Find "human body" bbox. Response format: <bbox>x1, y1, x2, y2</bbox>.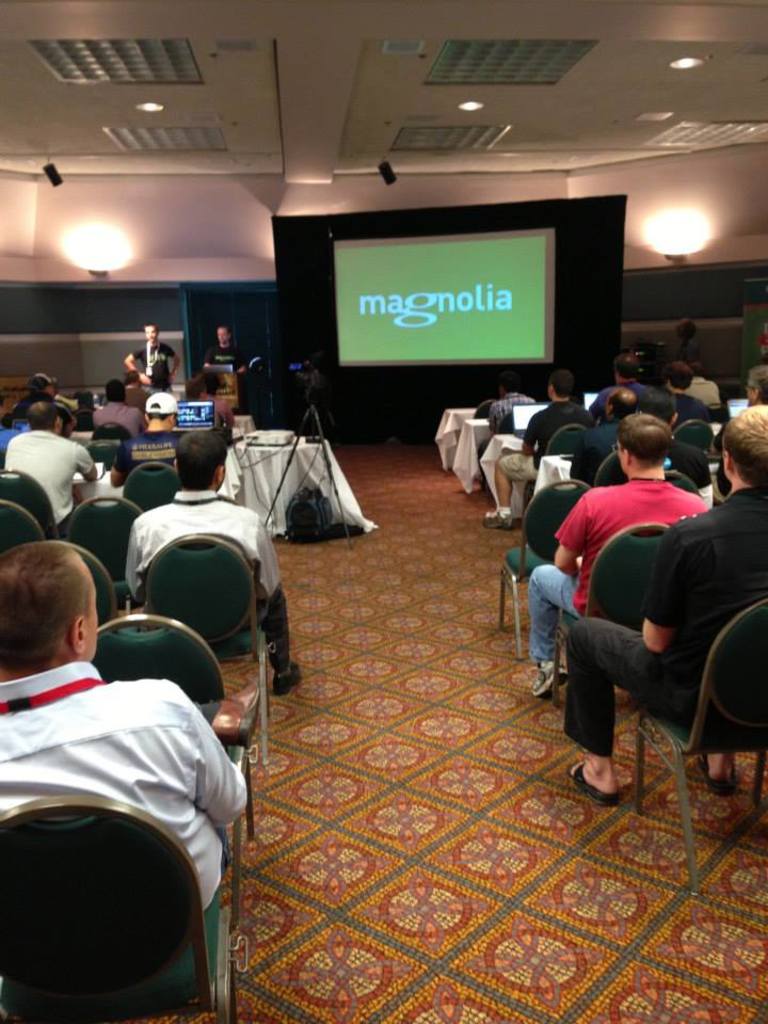
<bbox>574, 383, 641, 503</bbox>.
